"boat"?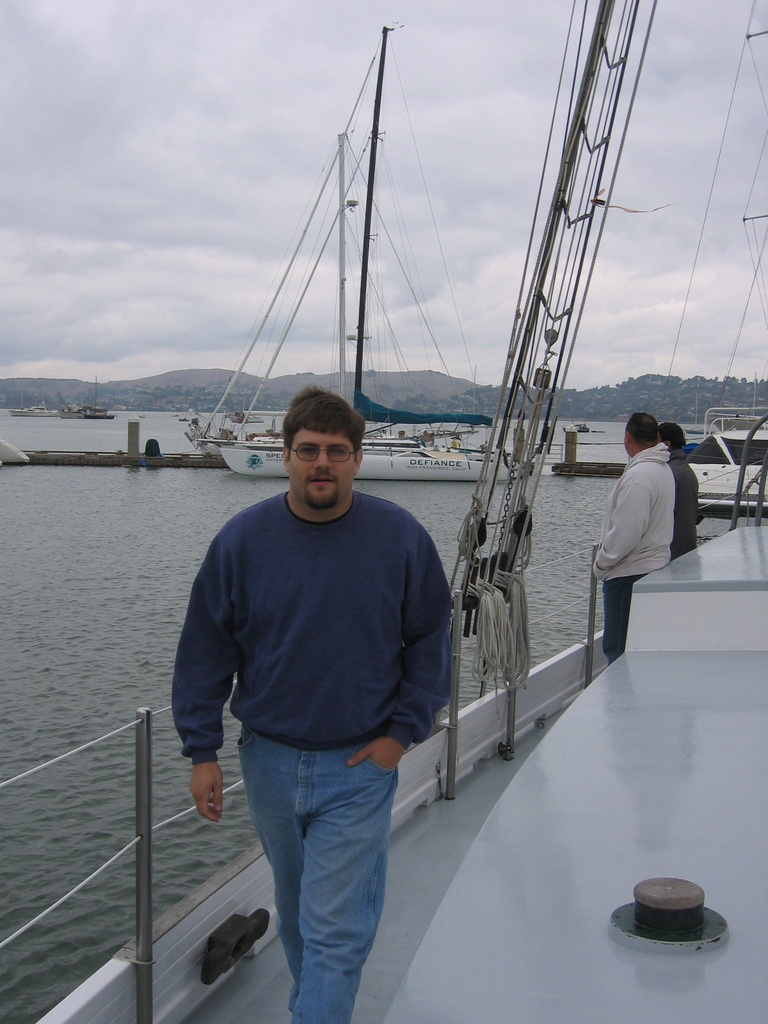
pyautogui.locateOnScreen(0, 0, 764, 1023)
